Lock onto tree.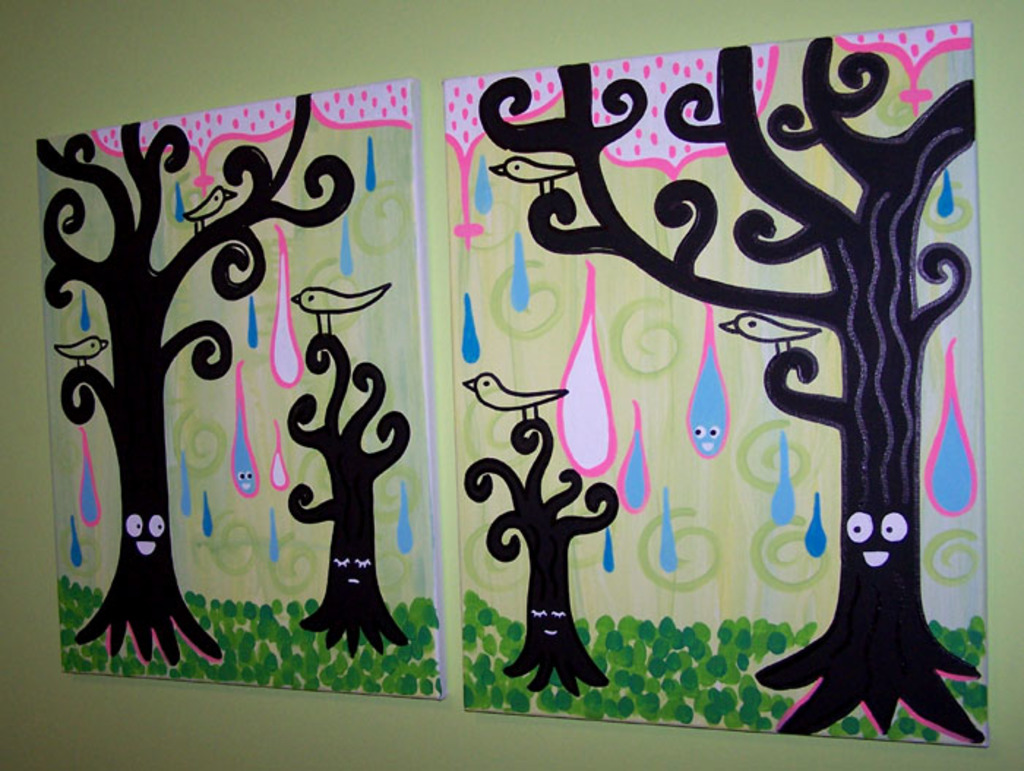
Locked: 458,415,622,698.
